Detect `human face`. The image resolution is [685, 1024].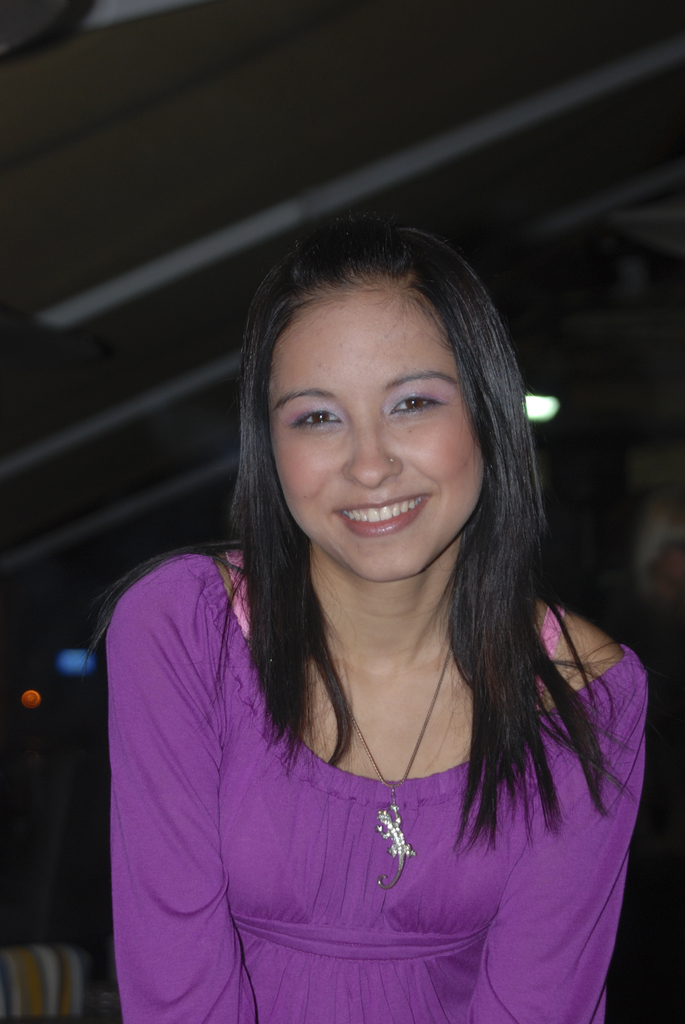
266,285,489,577.
